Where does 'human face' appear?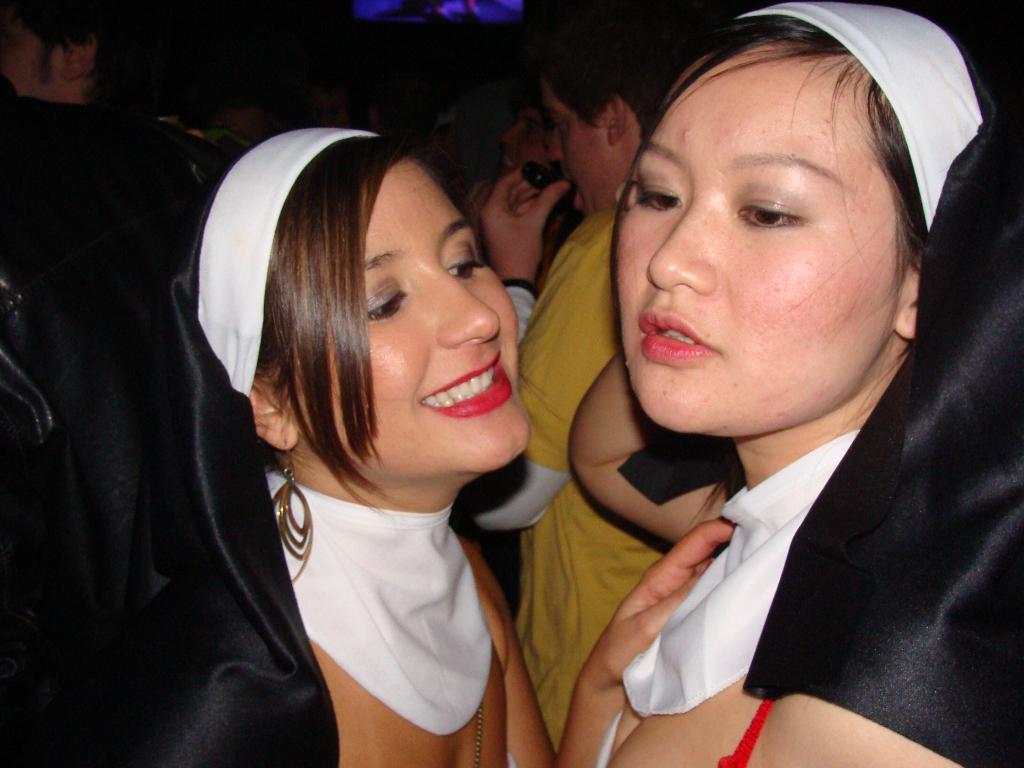
Appears at 546,82,620,221.
